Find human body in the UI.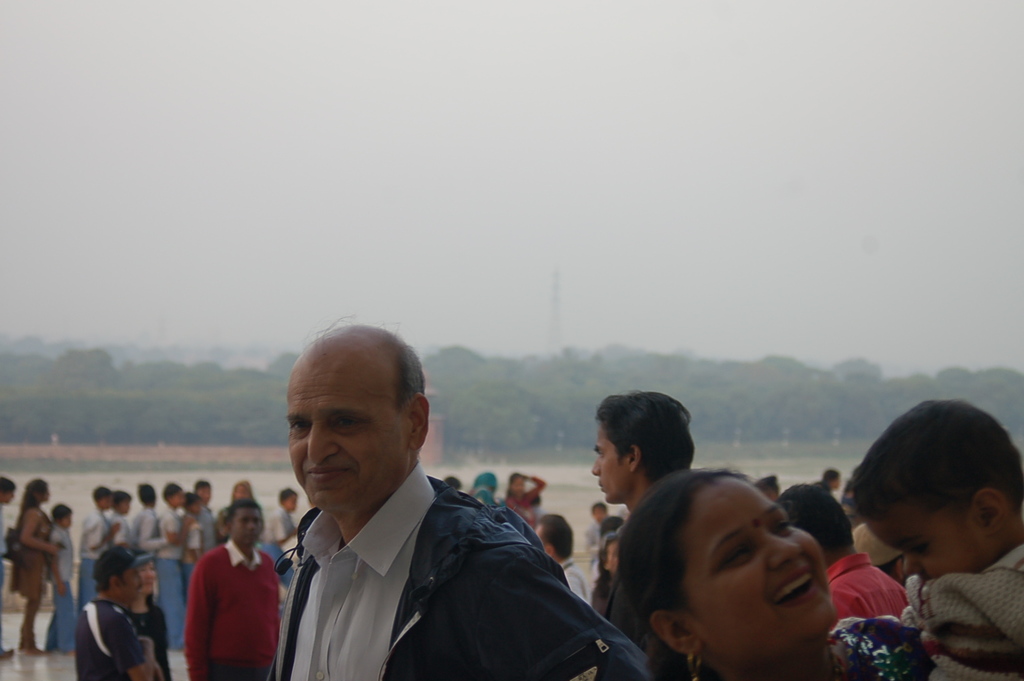
UI element at BBox(65, 548, 155, 680).
